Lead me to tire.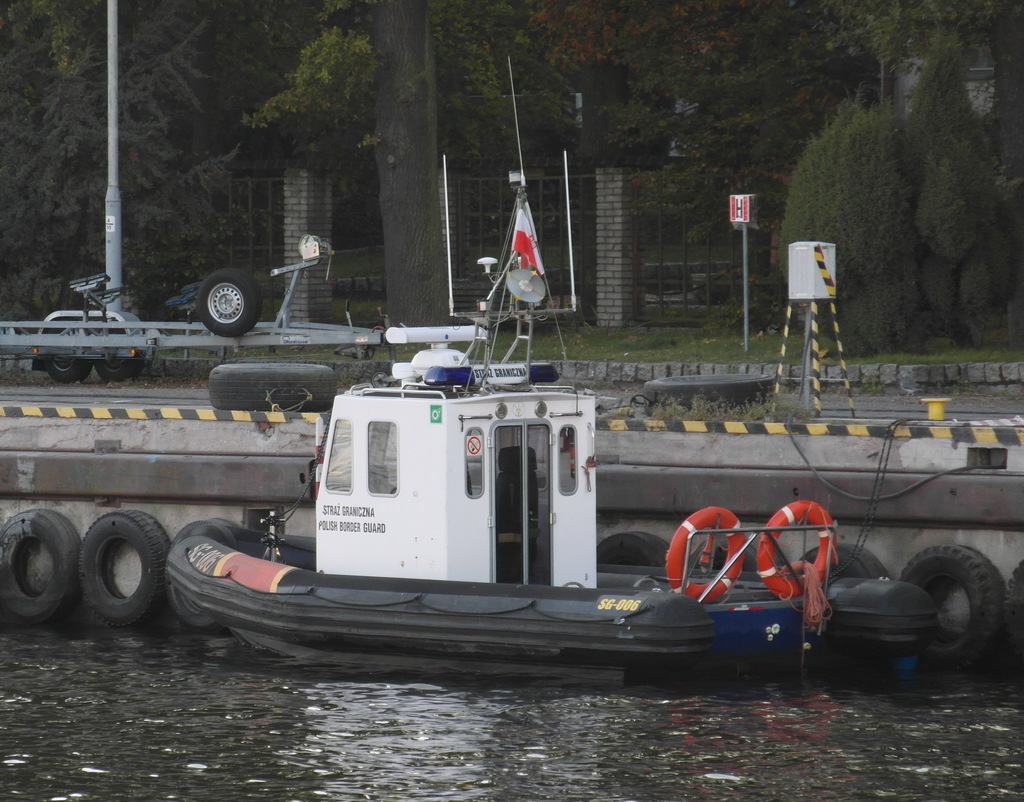
Lead to BBox(195, 269, 261, 341).
